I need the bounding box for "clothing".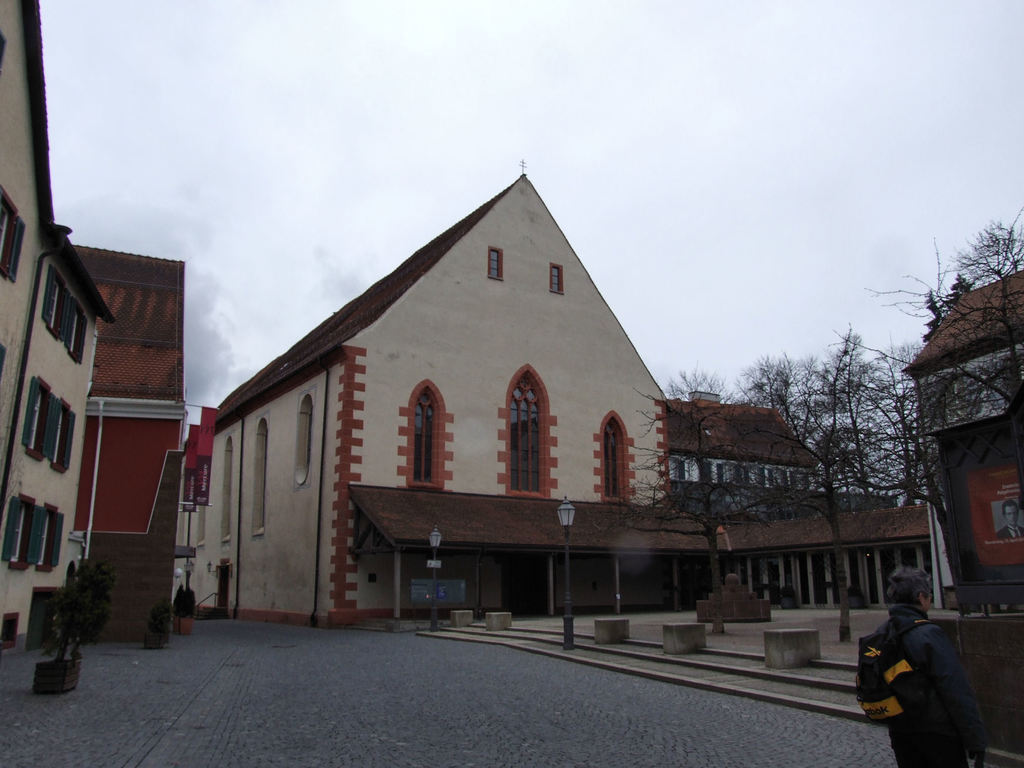
Here it is: bbox=[863, 591, 993, 762].
